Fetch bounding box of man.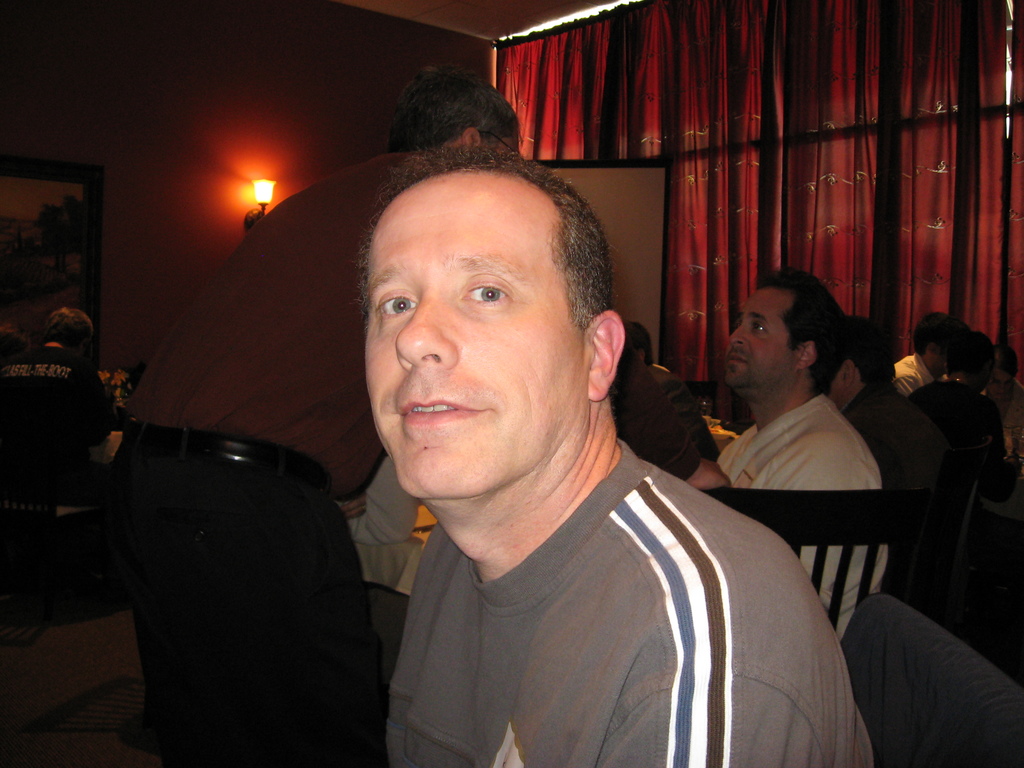
Bbox: <box>361,145,872,767</box>.
